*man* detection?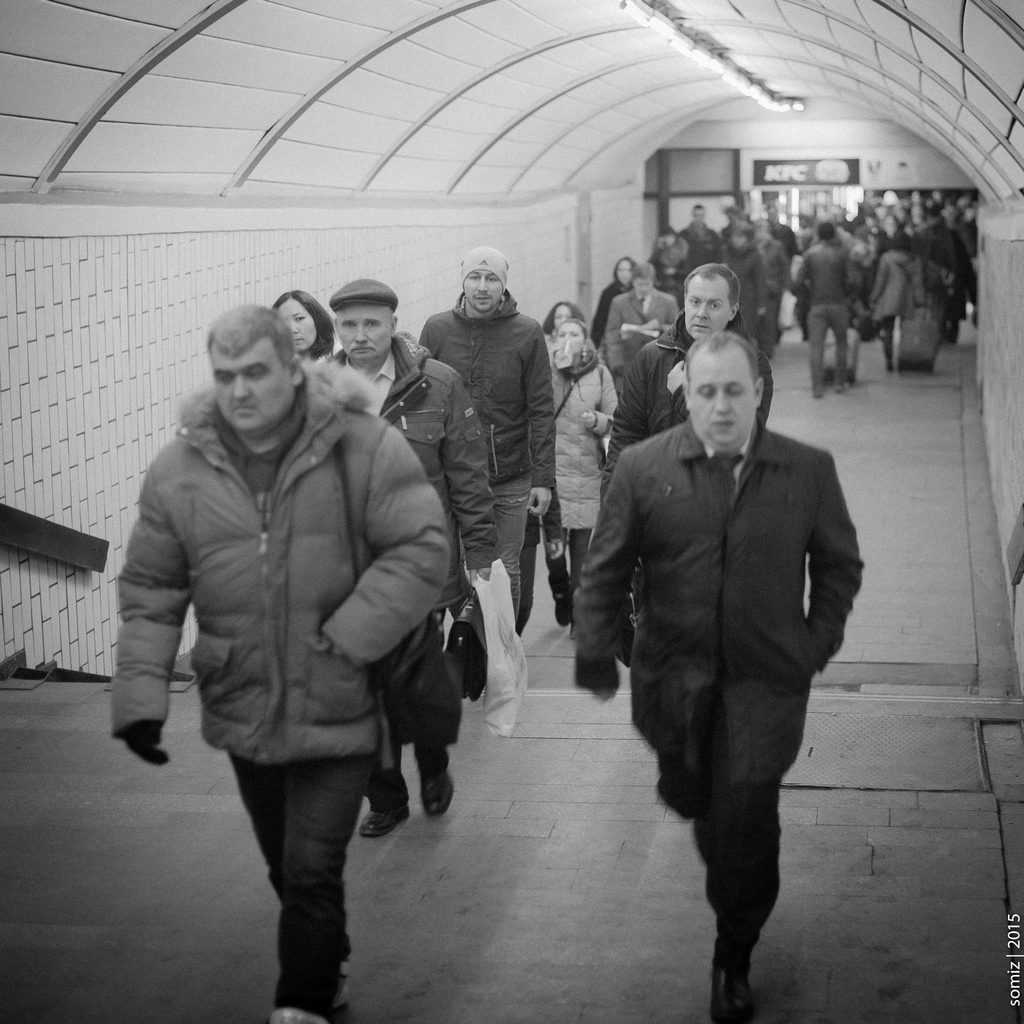
106 307 456 1023
